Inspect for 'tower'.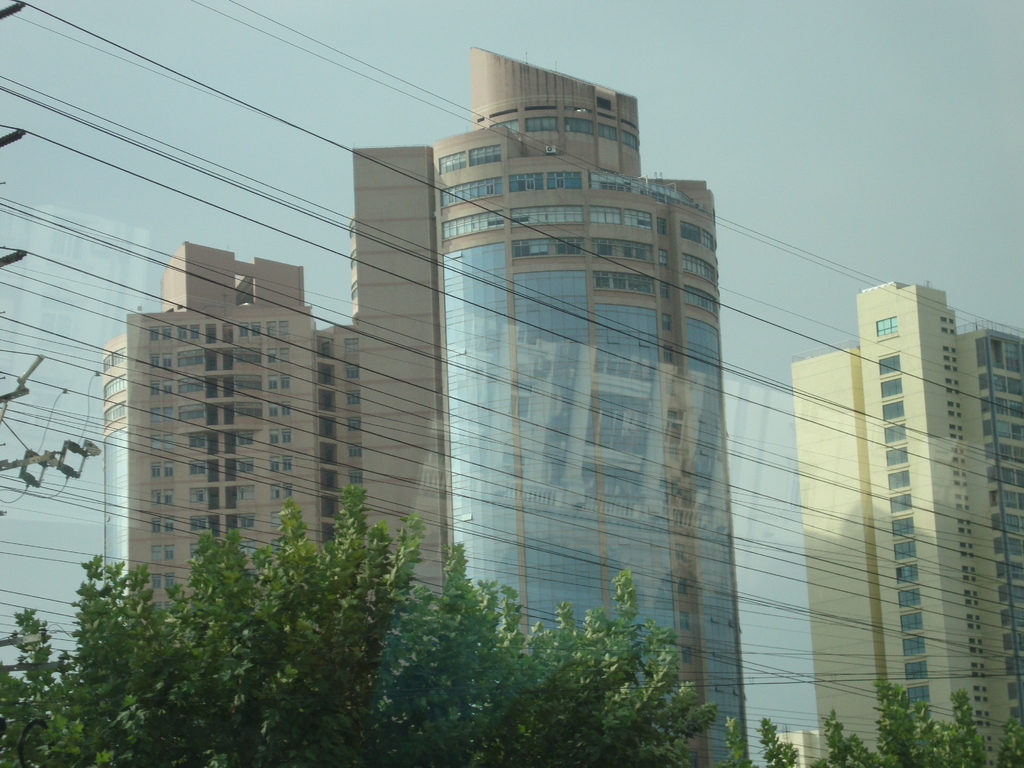
Inspection: box(790, 282, 1023, 767).
